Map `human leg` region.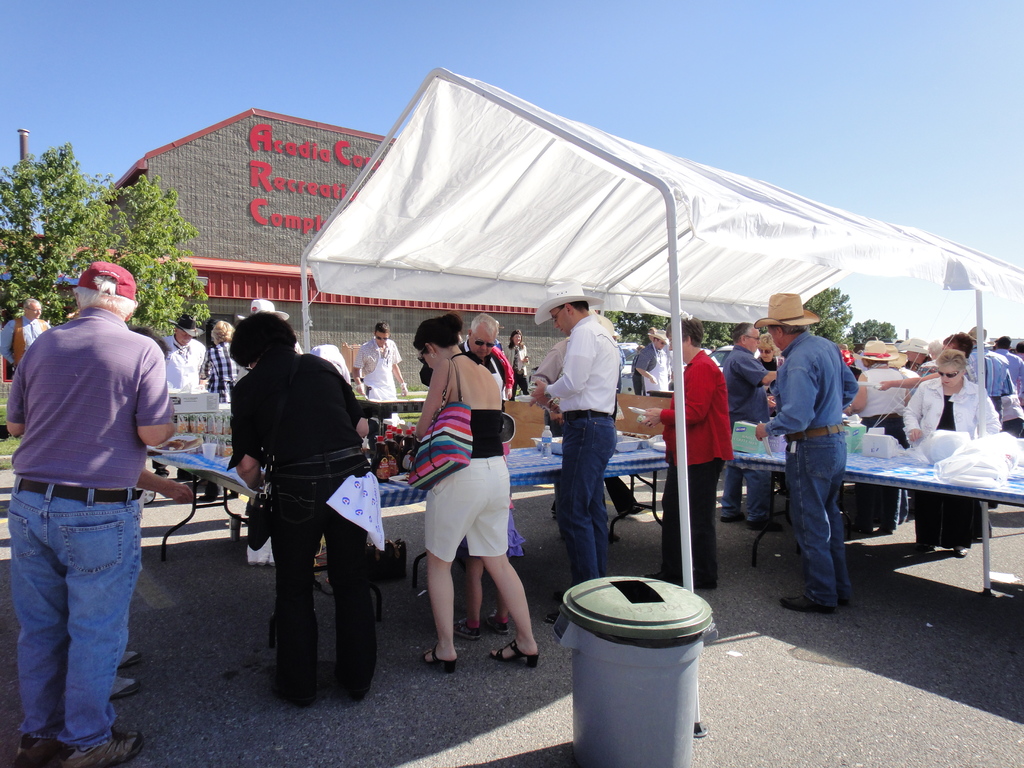
Mapped to {"left": 916, "top": 491, "right": 939, "bottom": 552}.
